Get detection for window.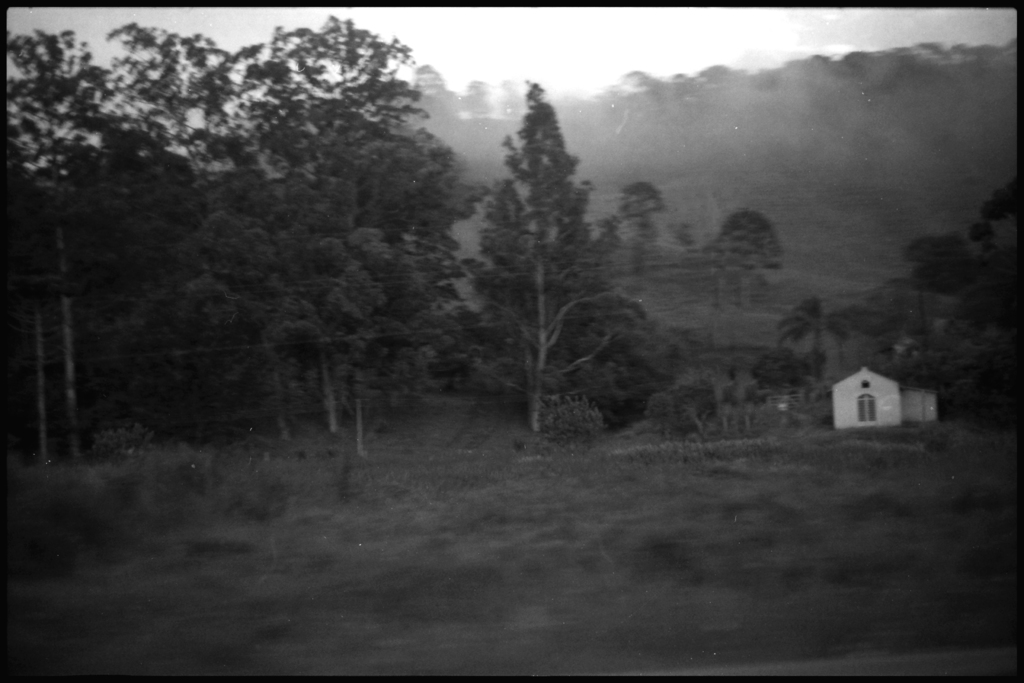
Detection: bbox=(860, 394, 872, 421).
